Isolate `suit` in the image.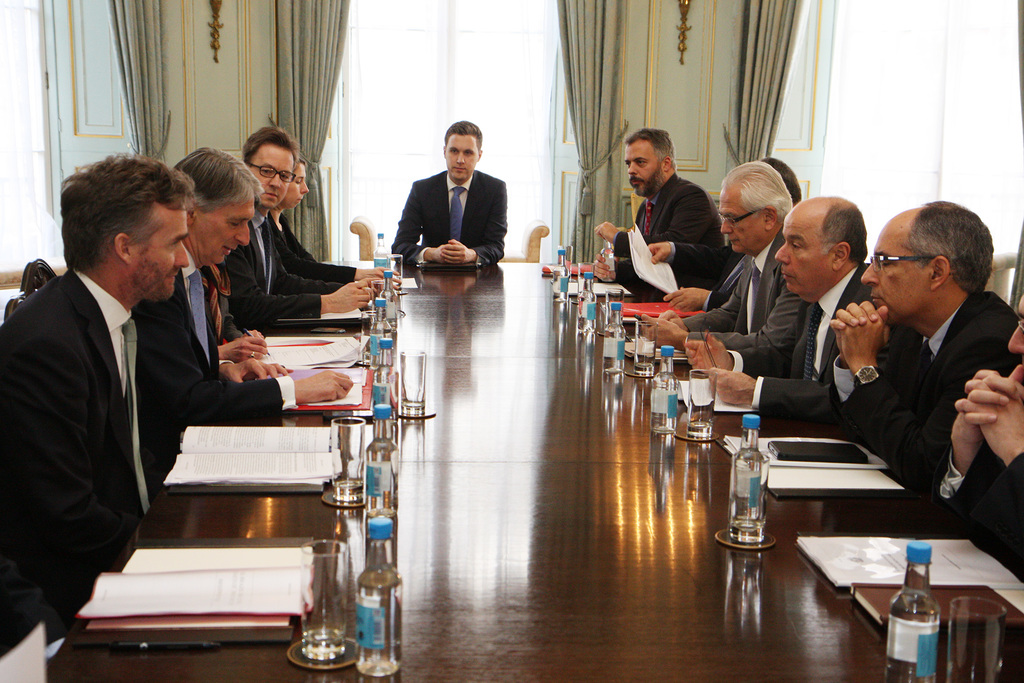
Isolated region: (389, 137, 524, 286).
